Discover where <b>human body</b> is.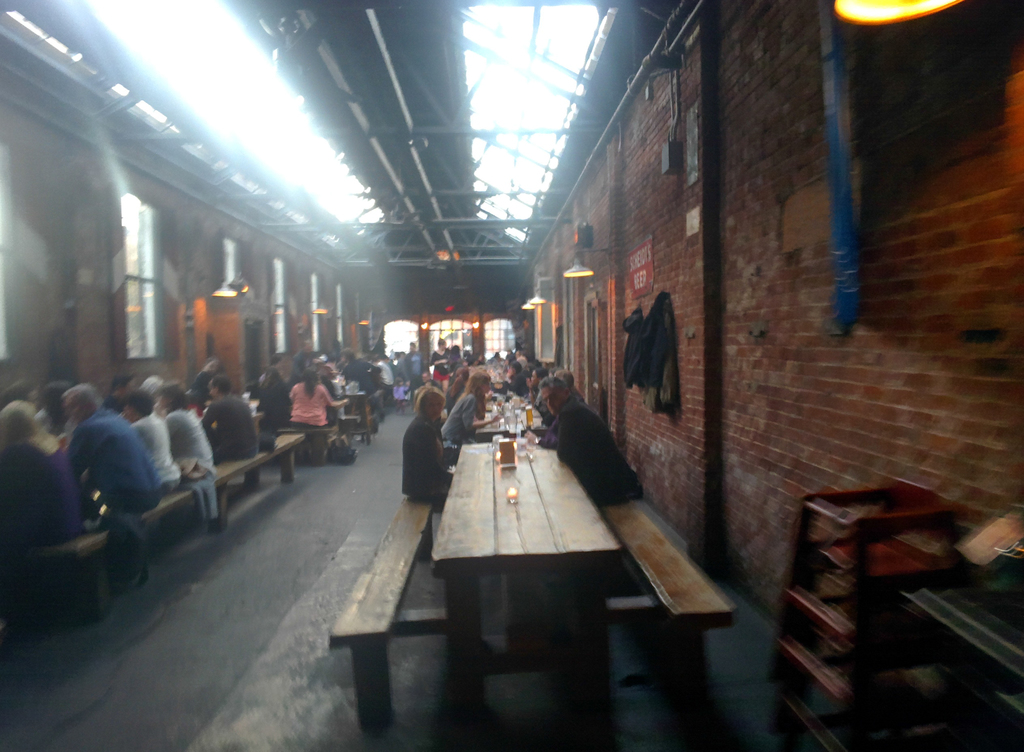
Discovered at 63,409,166,514.
